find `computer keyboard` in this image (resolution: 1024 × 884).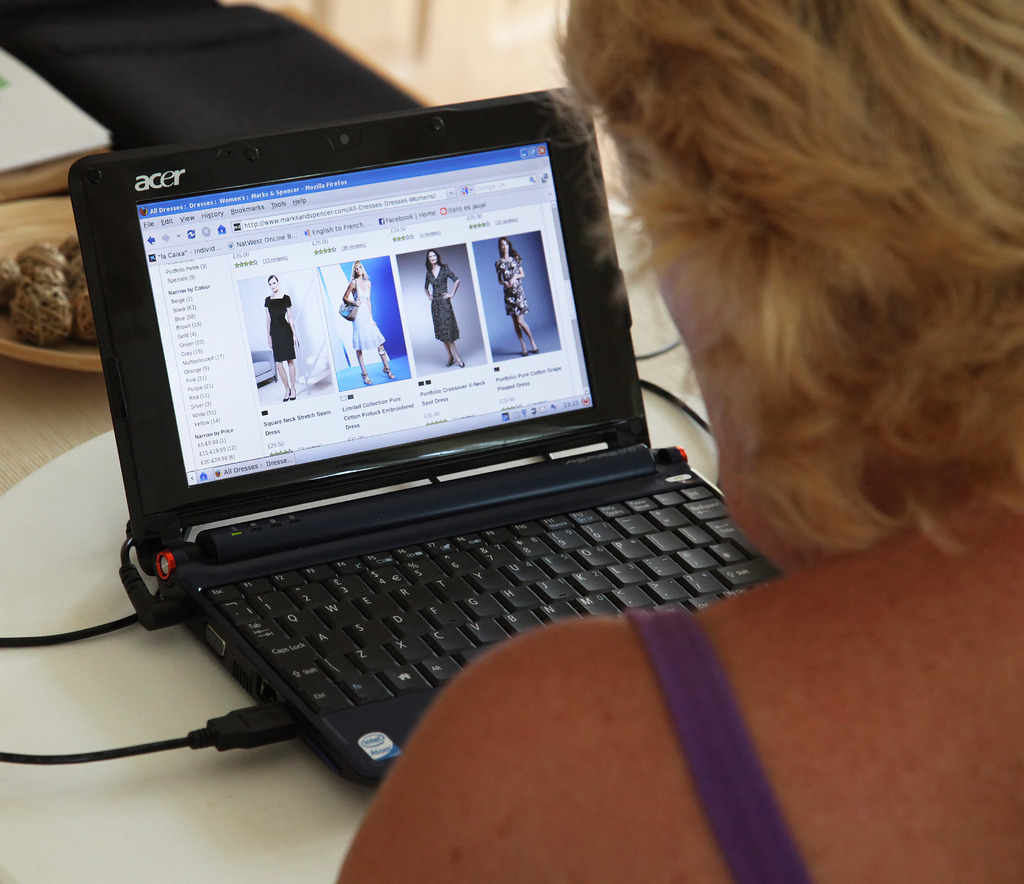
box=[202, 479, 783, 714].
